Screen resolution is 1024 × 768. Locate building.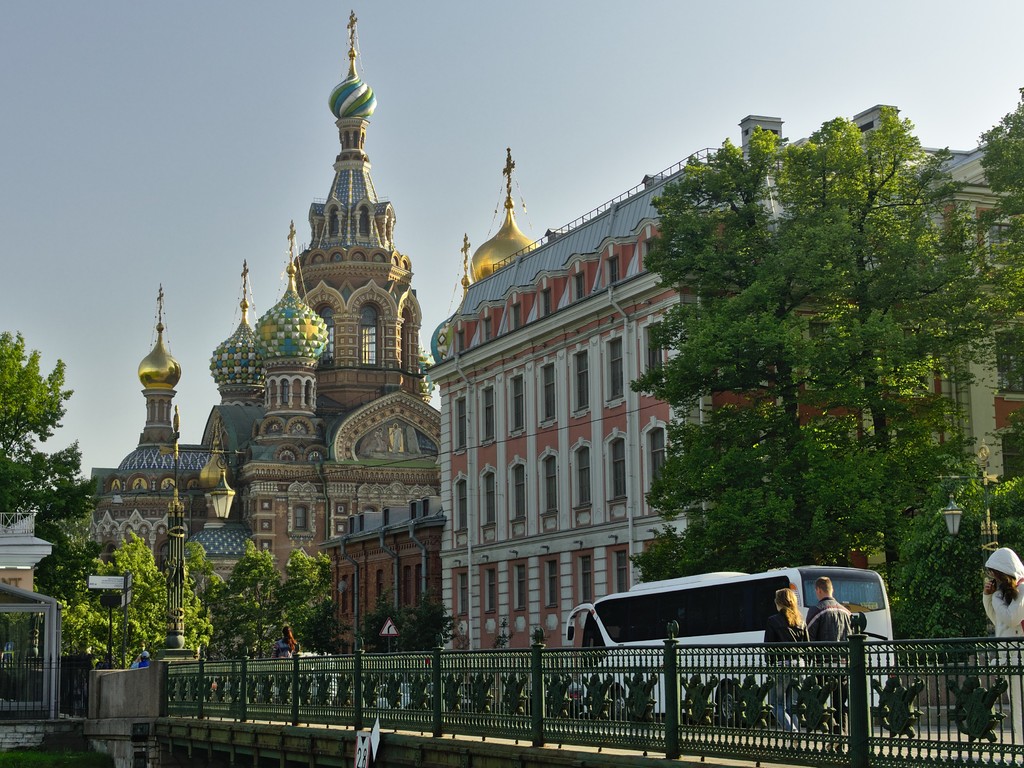
crop(77, 6, 446, 626).
